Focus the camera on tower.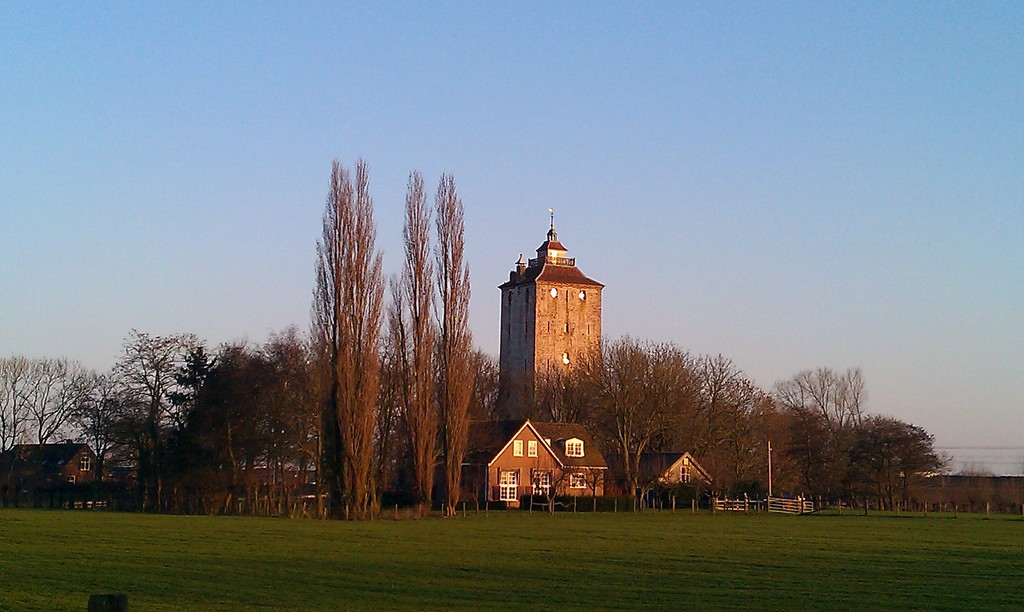
Focus region: bbox=[495, 216, 605, 412].
